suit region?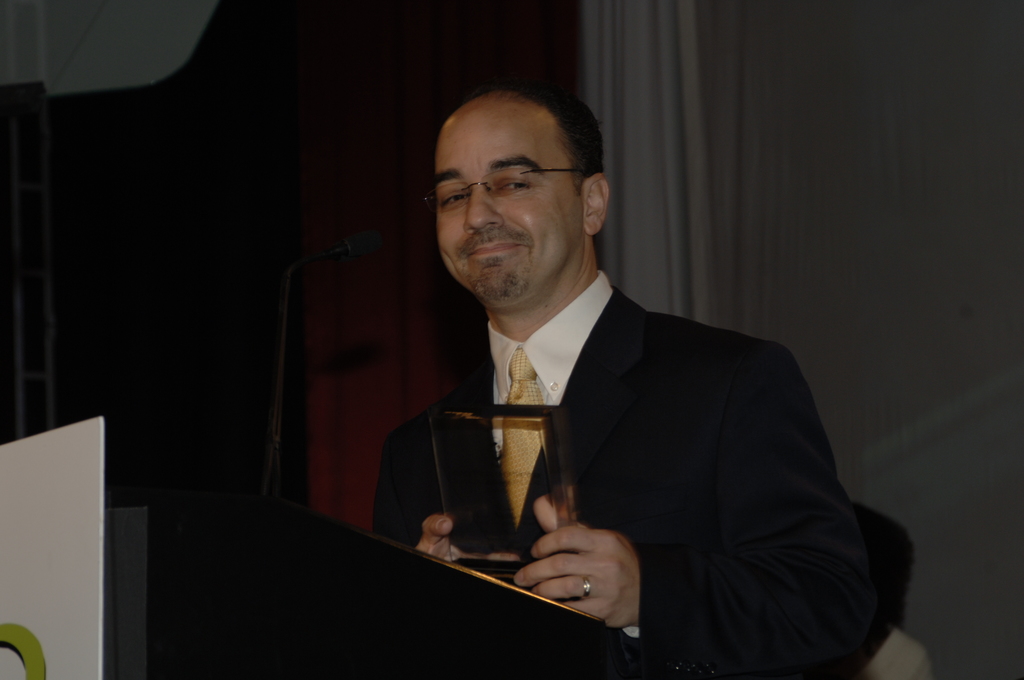
box=[371, 209, 874, 651]
